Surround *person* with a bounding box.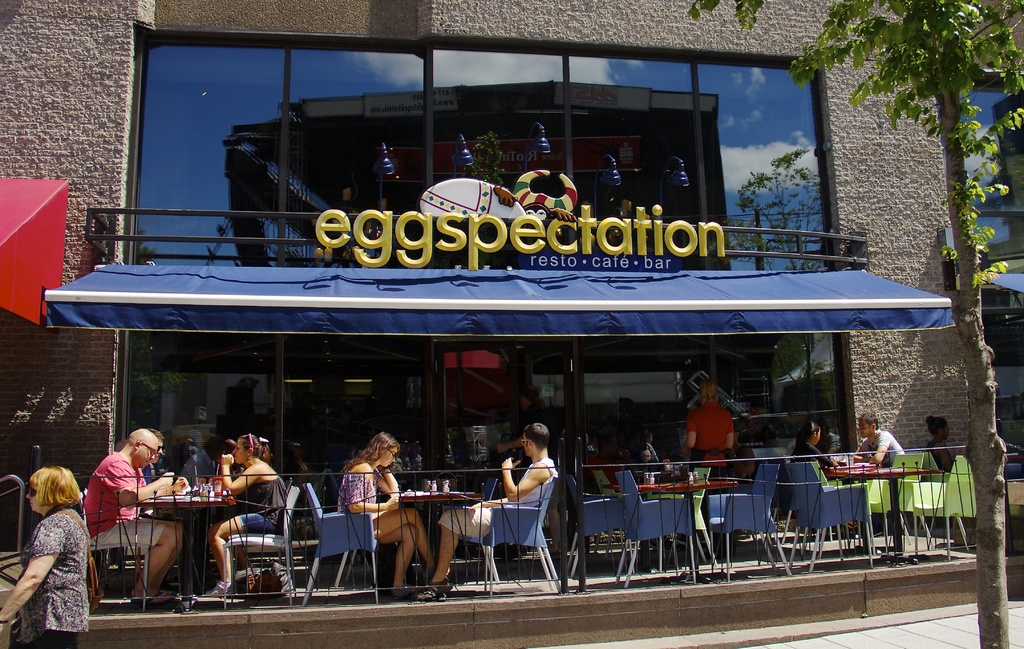
select_region(0, 466, 90, 648).
